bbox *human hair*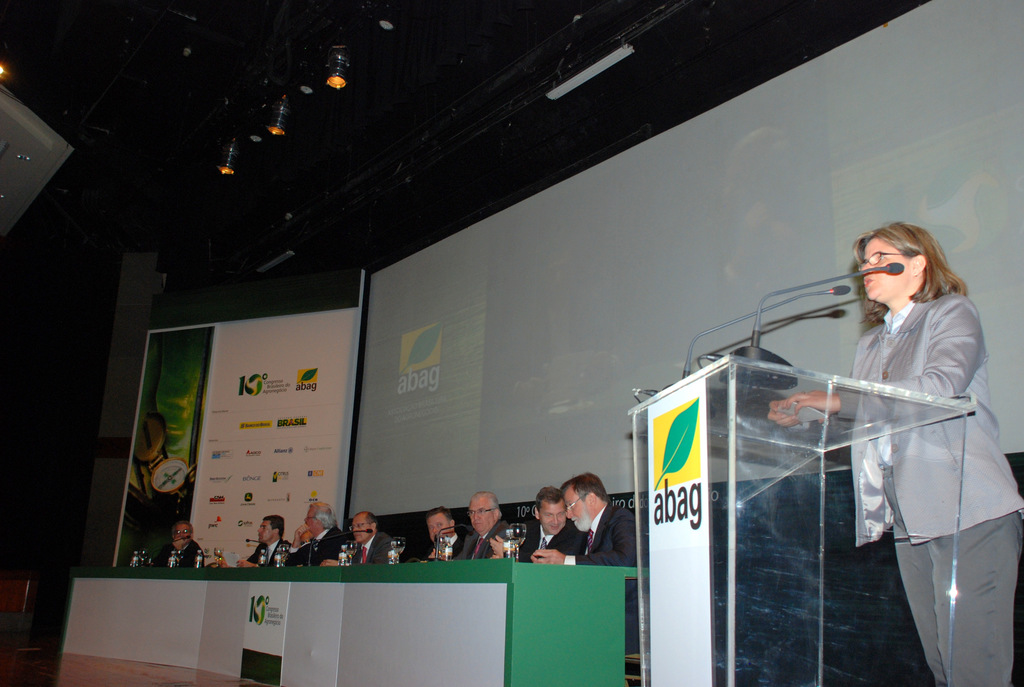
region(361, 510, 379, 529)
